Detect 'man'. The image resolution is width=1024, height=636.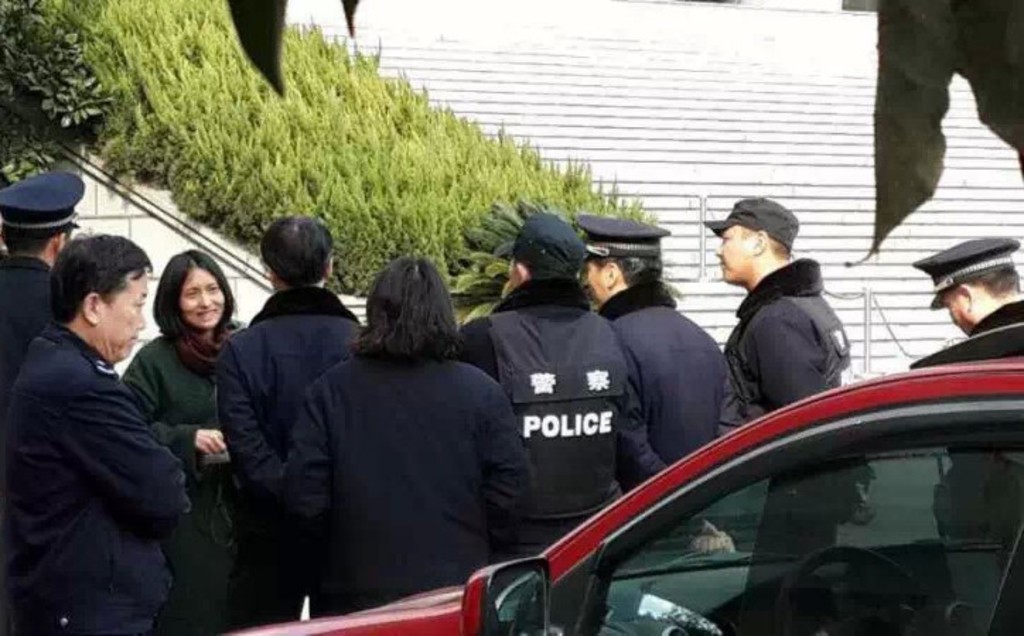
bbox(0, 172, 88, 362).
